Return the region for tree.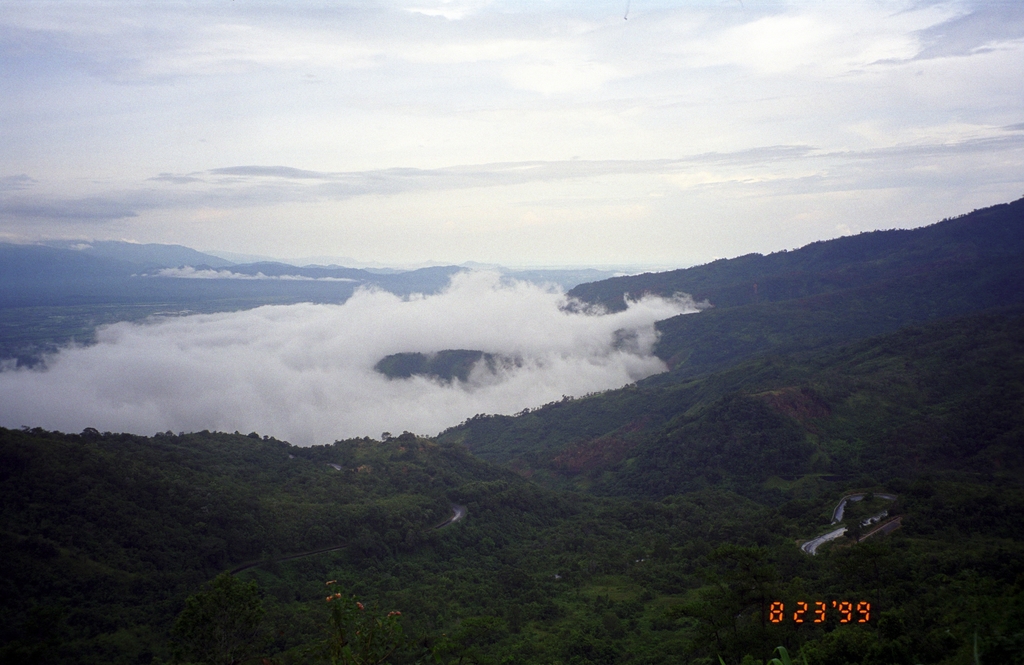
422, 615, 509, 664.
